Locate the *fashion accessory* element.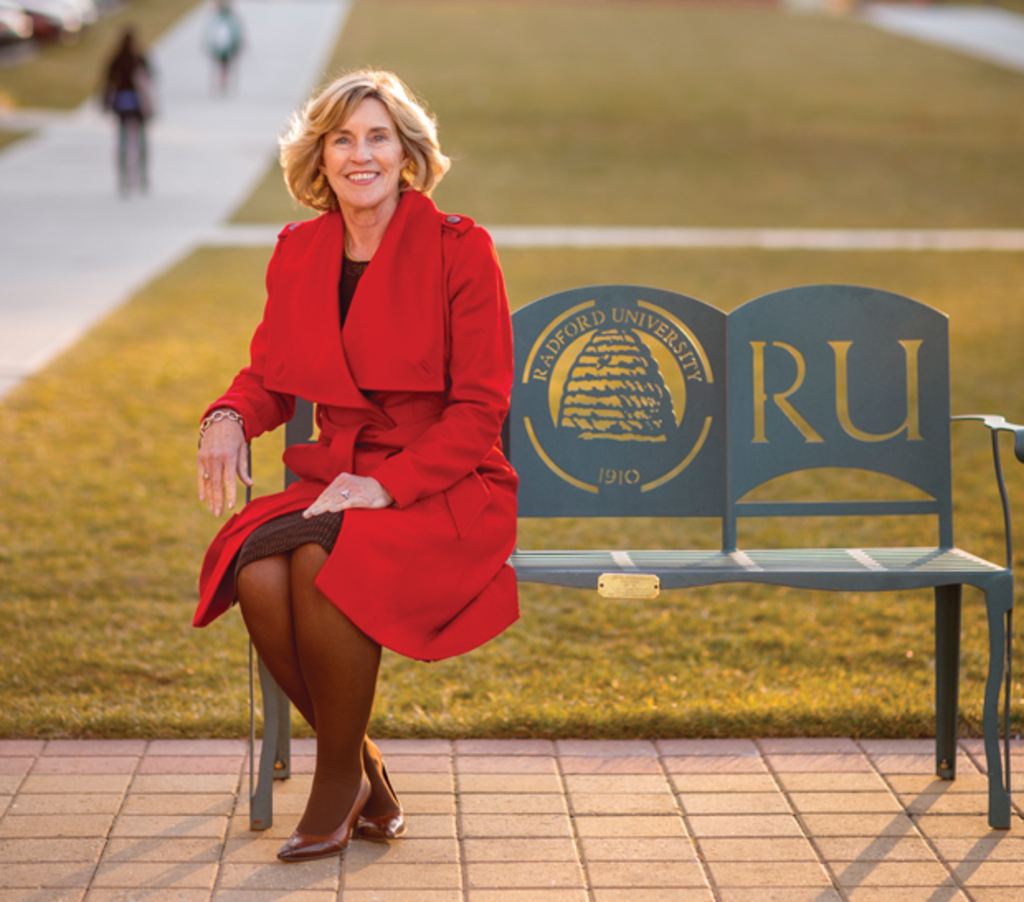
Element bbox: BBox(279, 768, 375, 861).
